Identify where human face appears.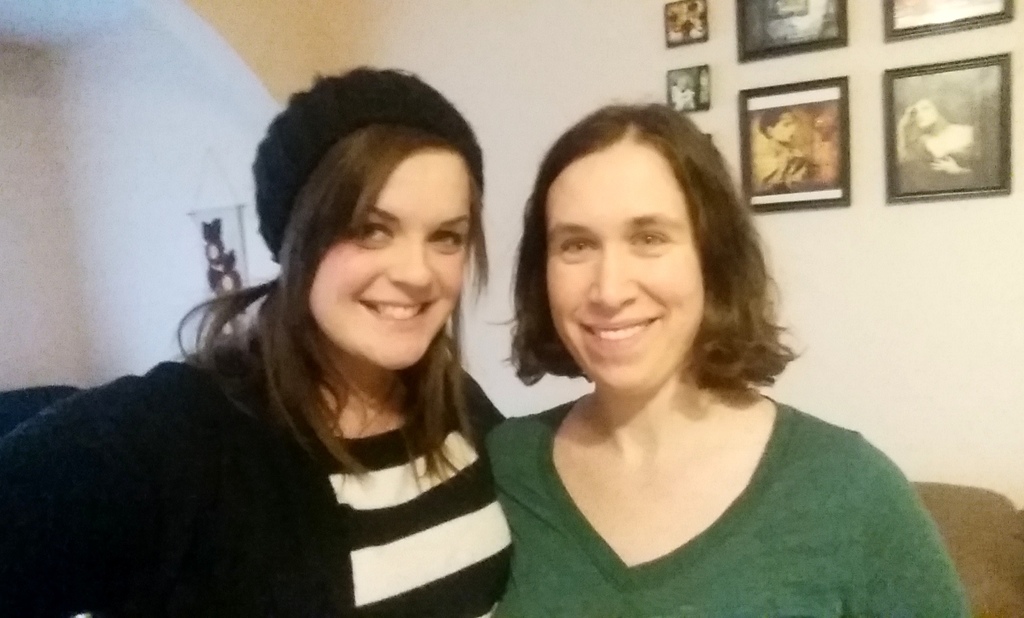
Appears at <region>301, 141, 475, 371</region>.
